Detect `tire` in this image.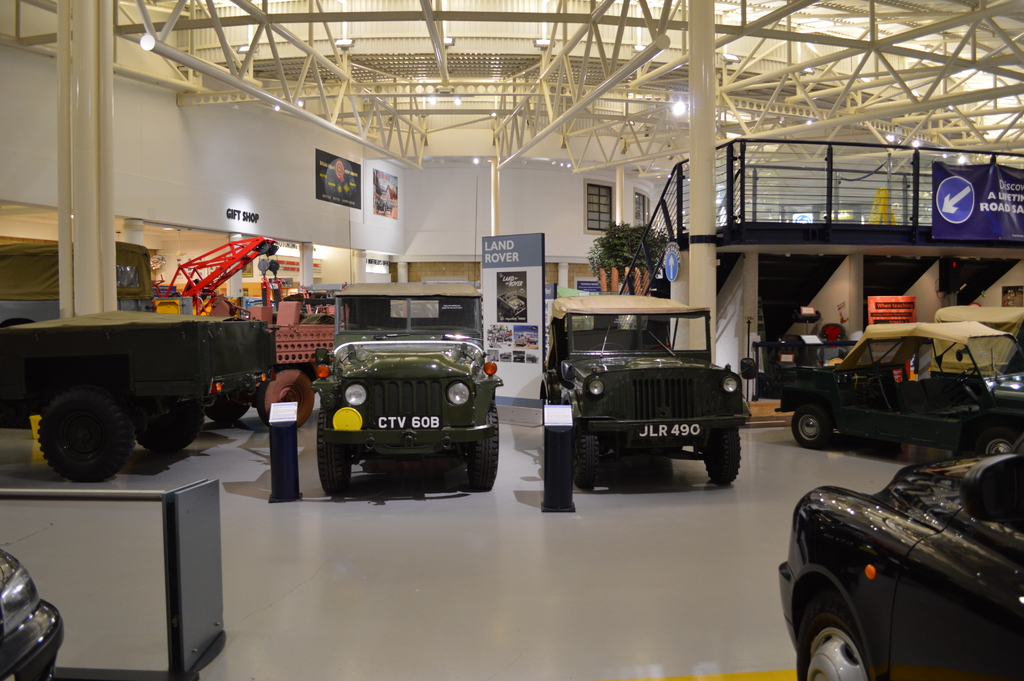
Detection: select_region(203, 390, 249, 421).
